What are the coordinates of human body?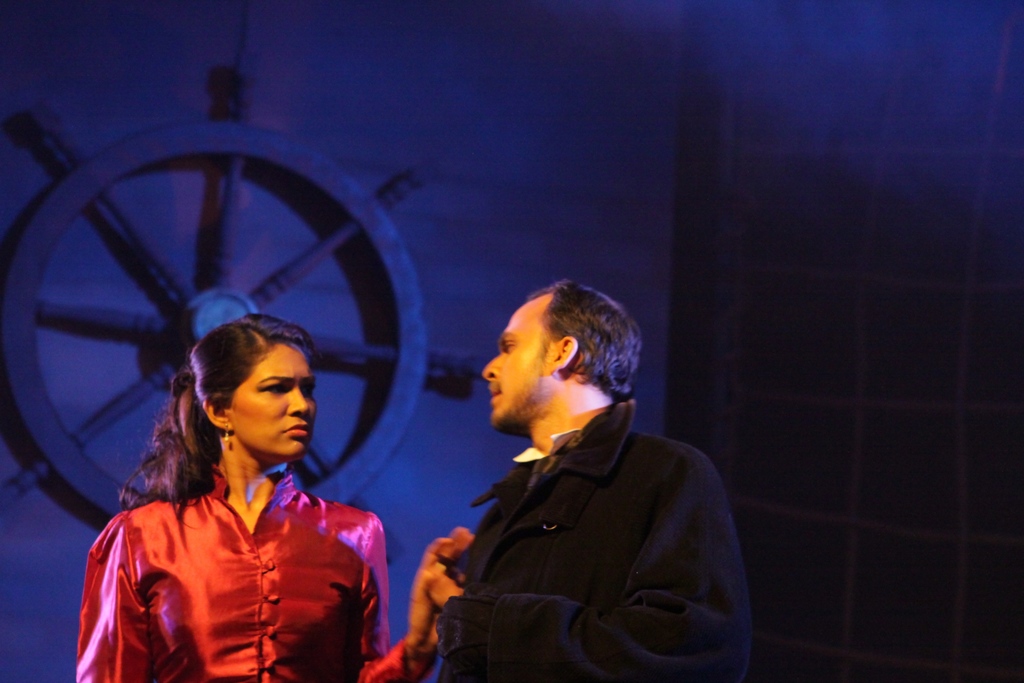
box=[422, 399, 757, 682].
